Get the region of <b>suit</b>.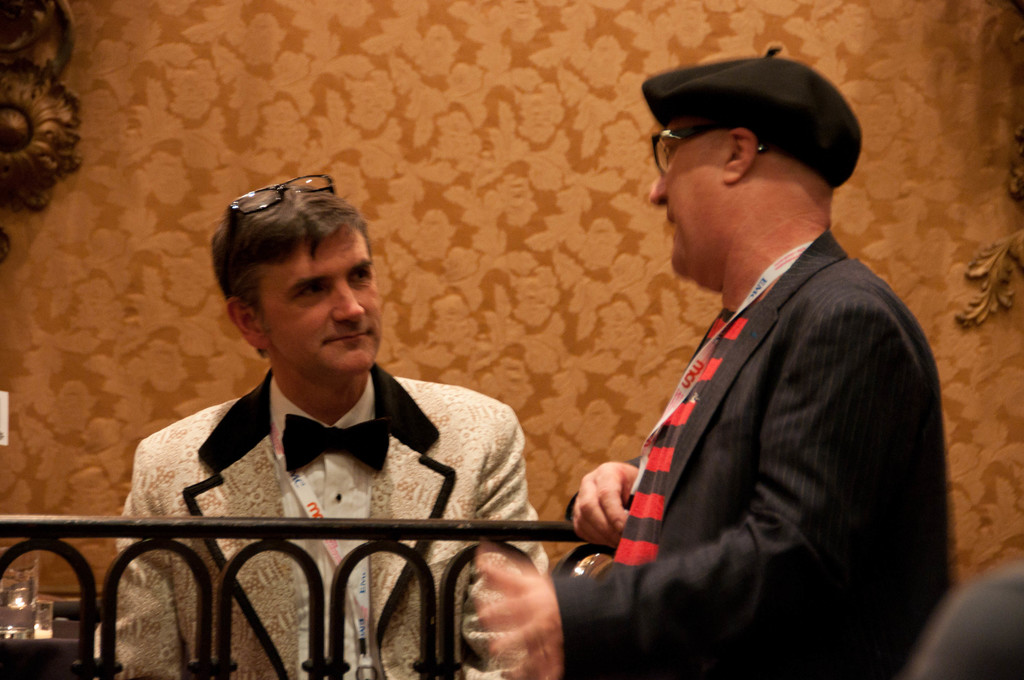
(564, 229, 955, 679).
